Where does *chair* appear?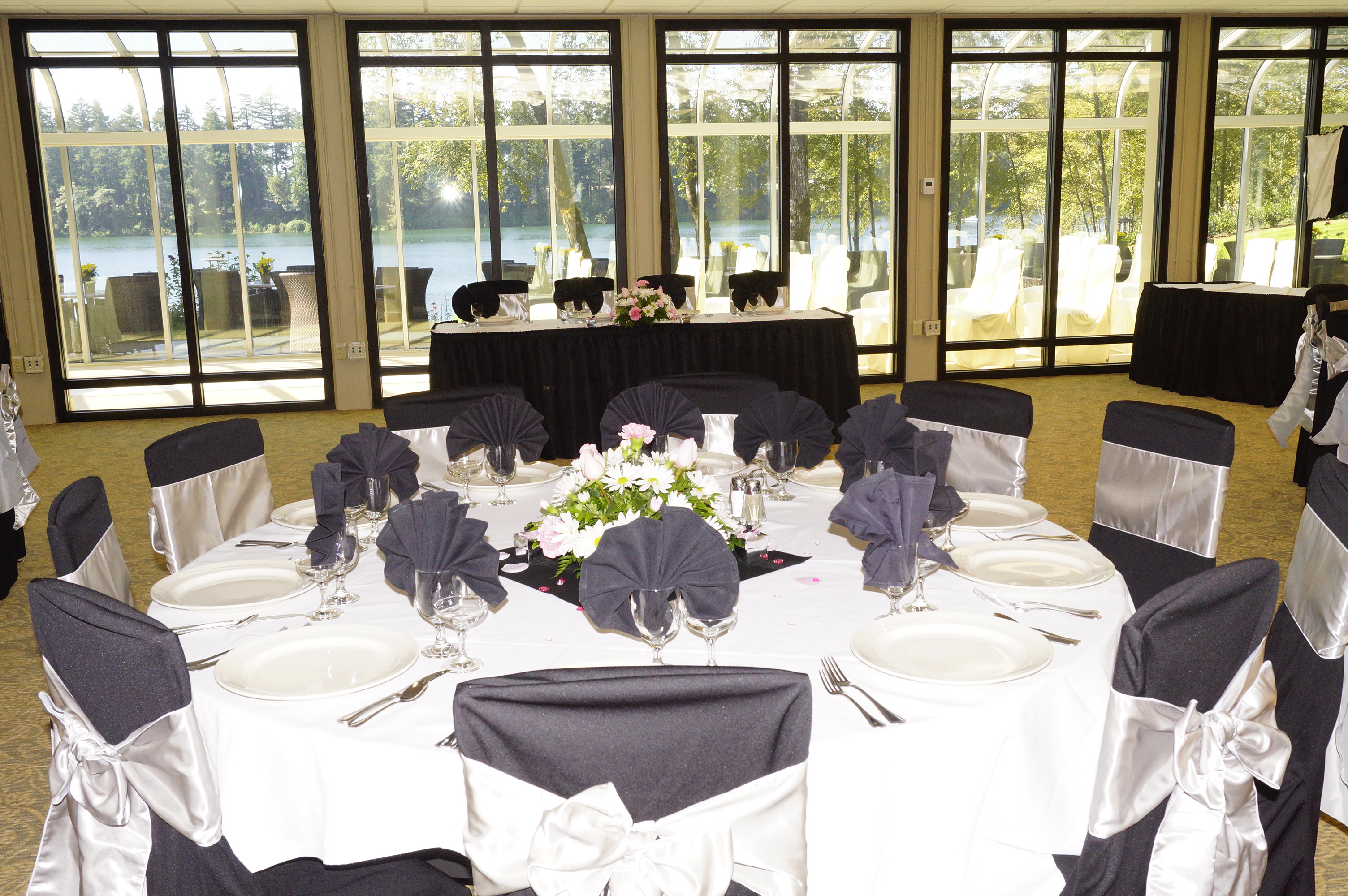
Appears at pyautogui.locateOnScreen(9, 258, 205, 401).
